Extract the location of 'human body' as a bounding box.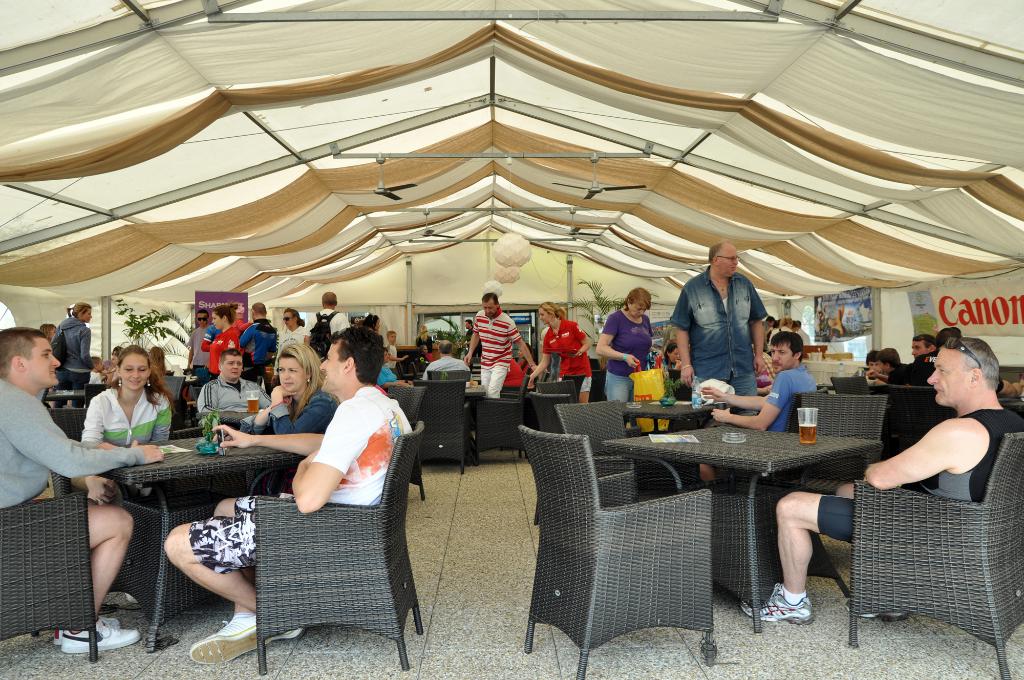
bbox=[700, 339, 810, 439].
